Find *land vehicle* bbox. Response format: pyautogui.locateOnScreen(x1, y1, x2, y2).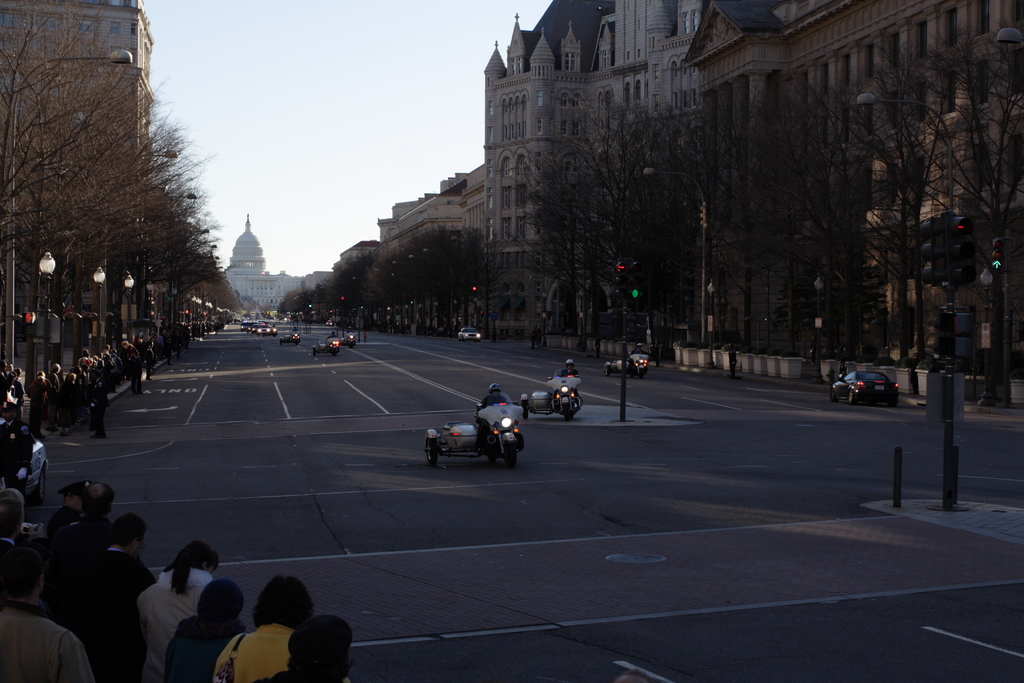
pyautogui.locateOnScreen(423, 402, 527, 466).
